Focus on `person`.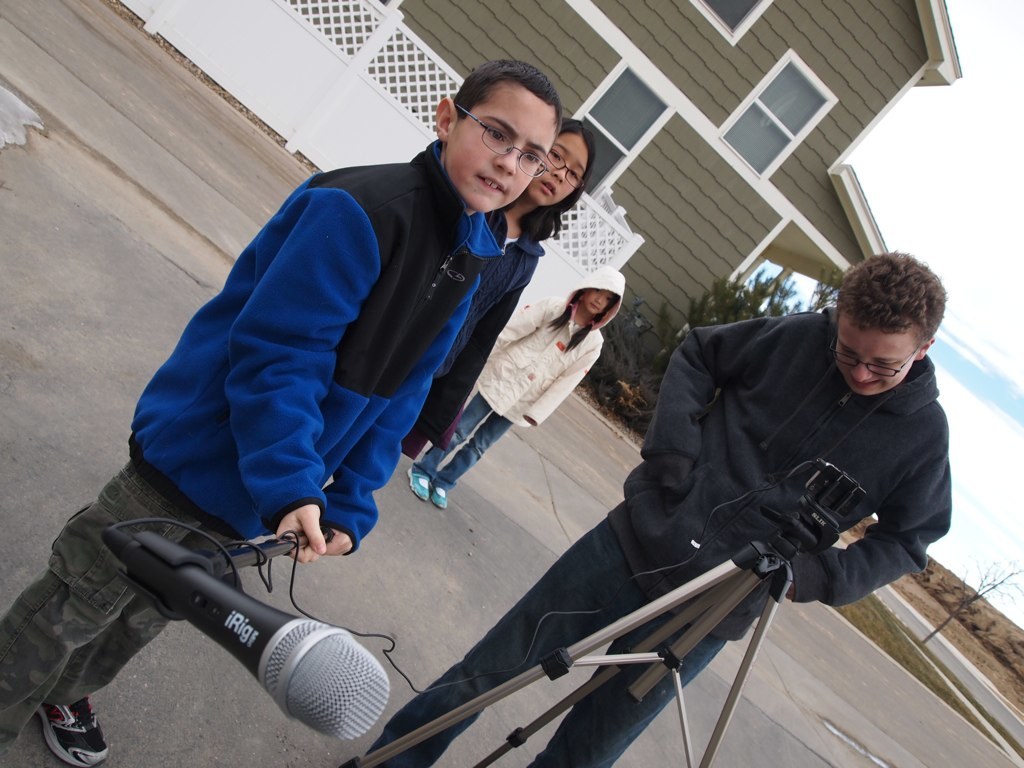
Focused at pyautogui.locateOnScreen(401, 120, 598, 463).
